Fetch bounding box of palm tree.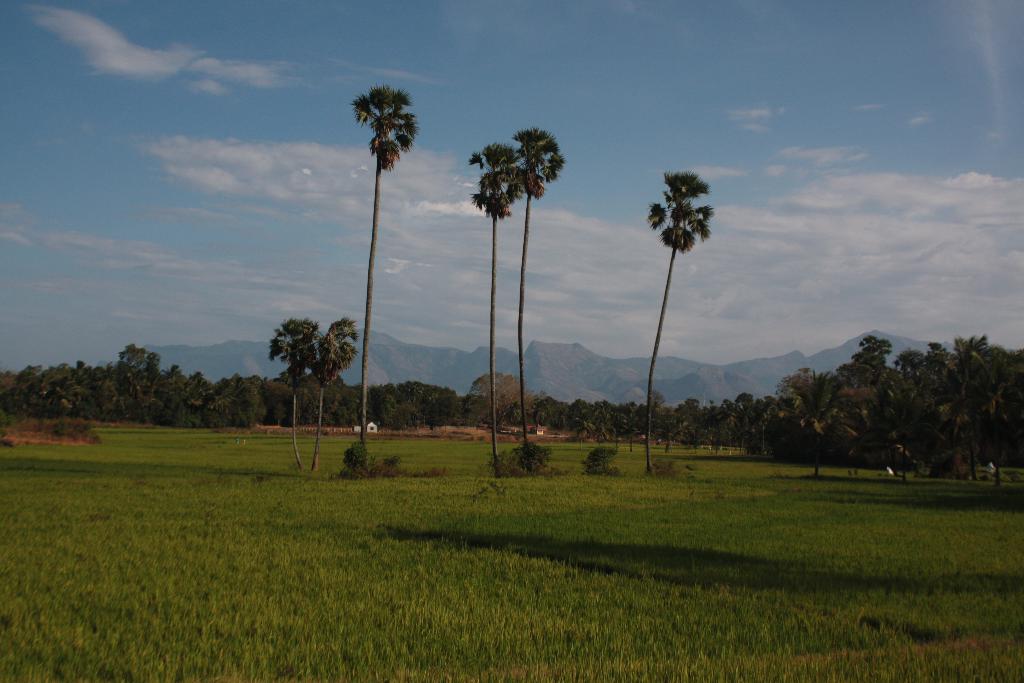
Bbox: <bbox>515, 126, 548, 459</bbox>.
